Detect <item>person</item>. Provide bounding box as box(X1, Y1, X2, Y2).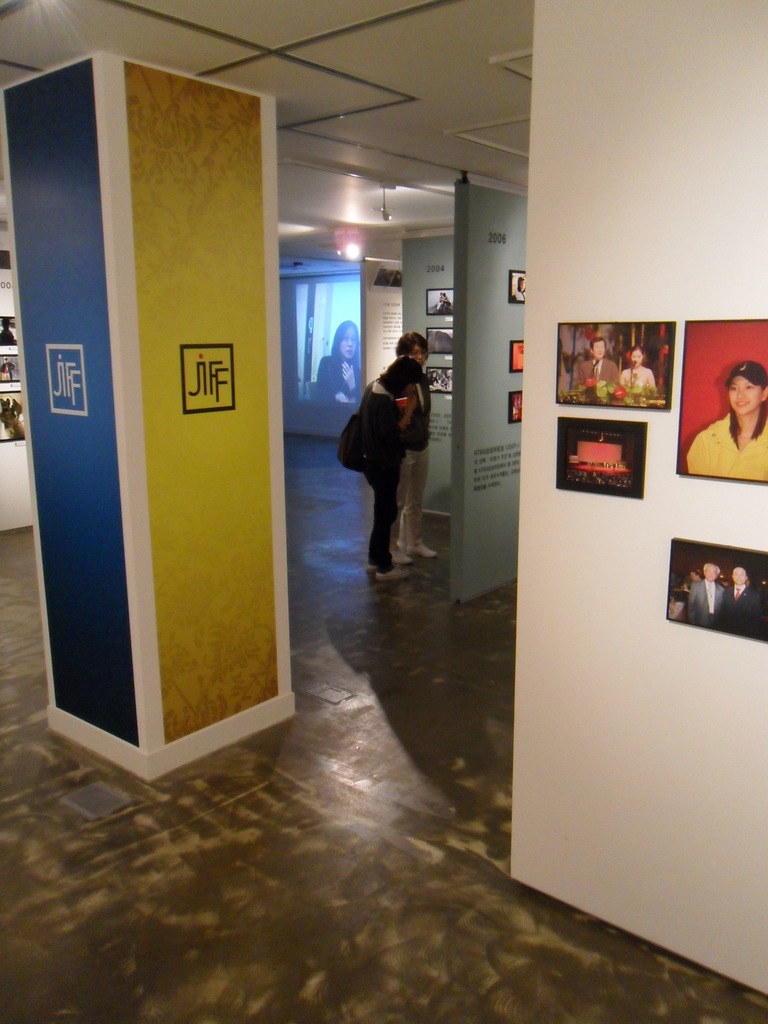
box(575, 339, 621, 402).
